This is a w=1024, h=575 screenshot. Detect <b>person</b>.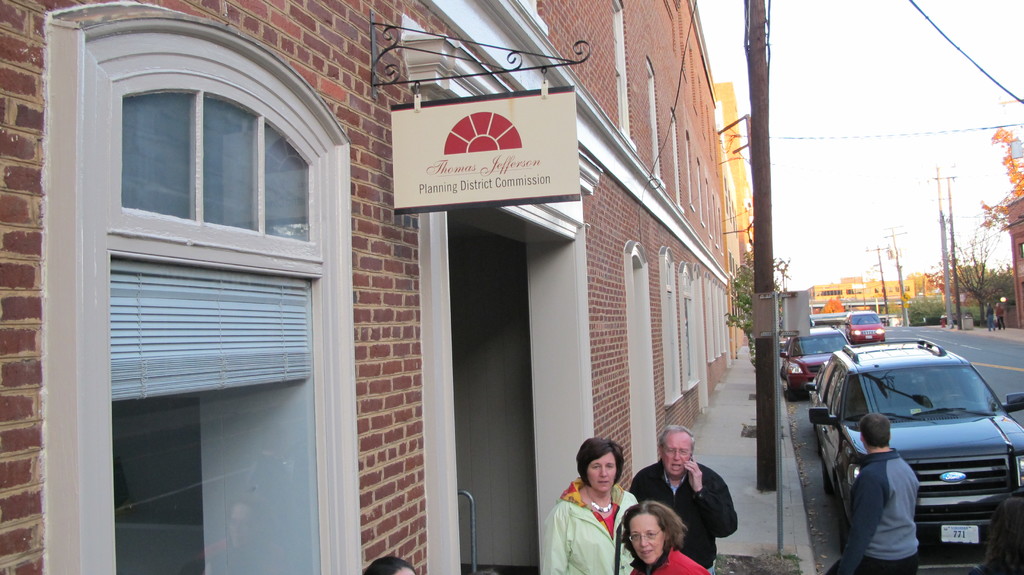
rect(550, 429, 641, 563).
